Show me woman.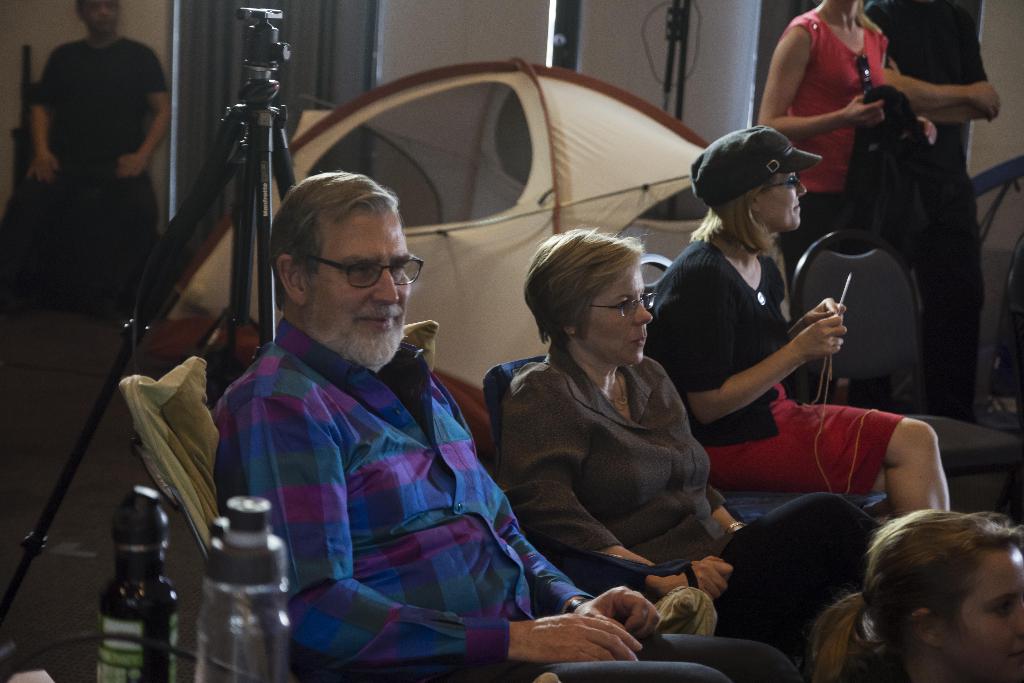
woman is here: x1=637, y1=120, x2=950, y2=527.
